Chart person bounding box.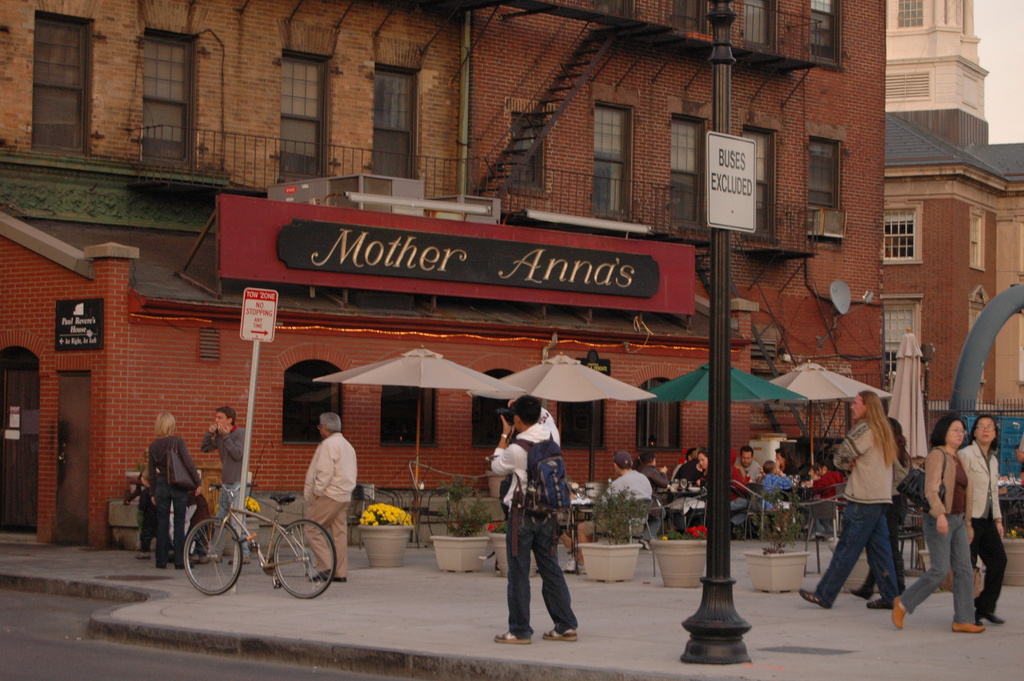
Charted: x1=202, y1=404, x2=254, y2=569.
